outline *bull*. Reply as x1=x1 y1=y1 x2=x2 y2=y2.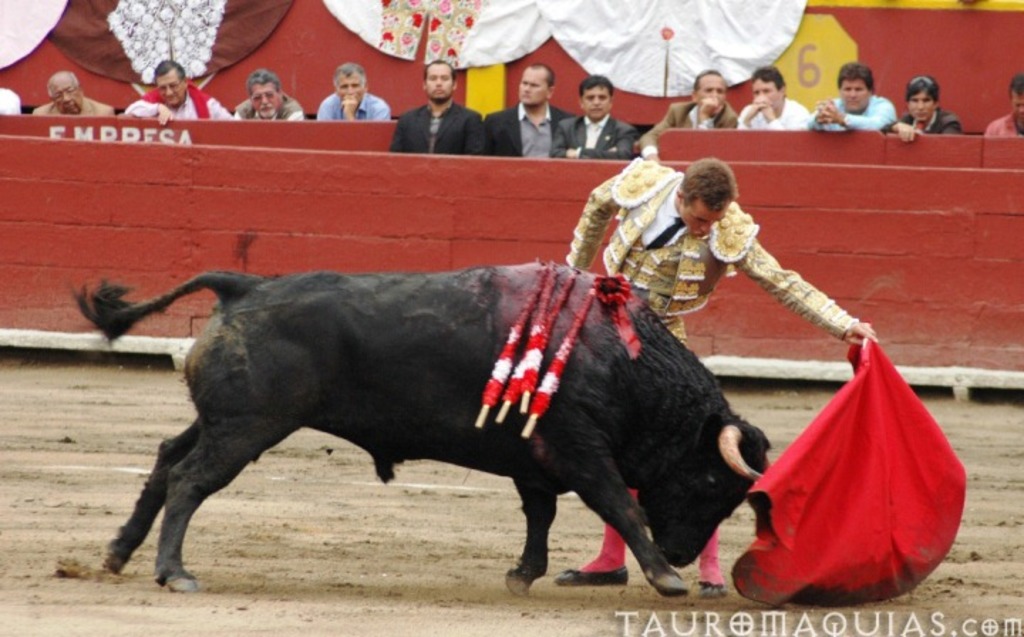
x1=68 y1=263 x2=768 y2=594.
